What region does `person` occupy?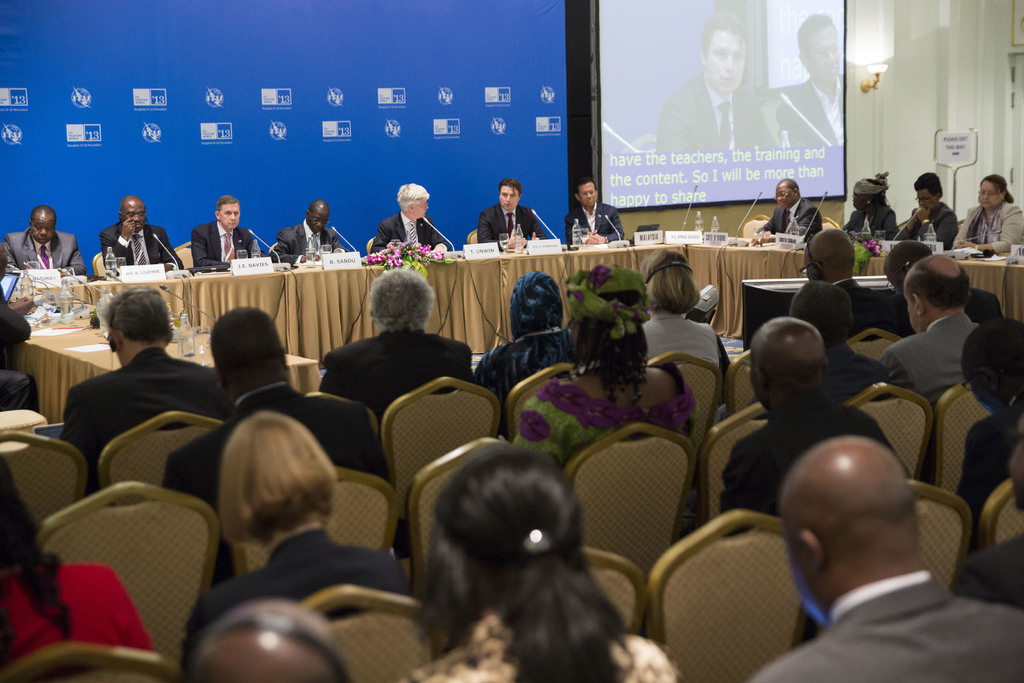
744 169 821 240.
